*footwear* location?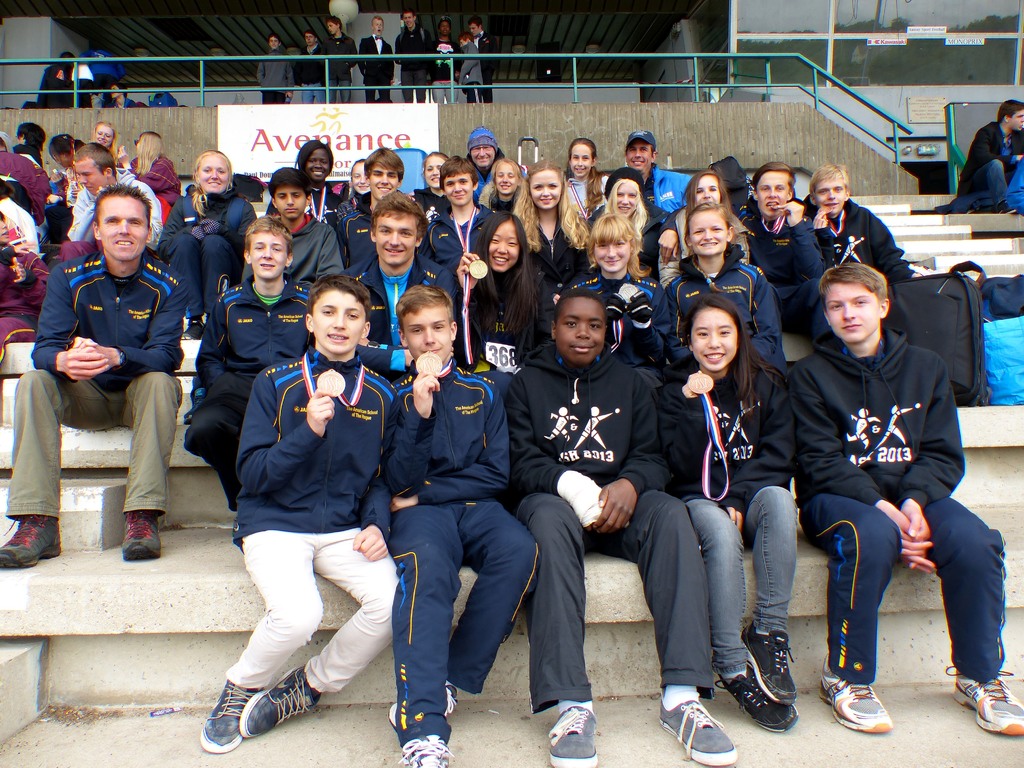
left=241, top=664, right=324, bottom=740
